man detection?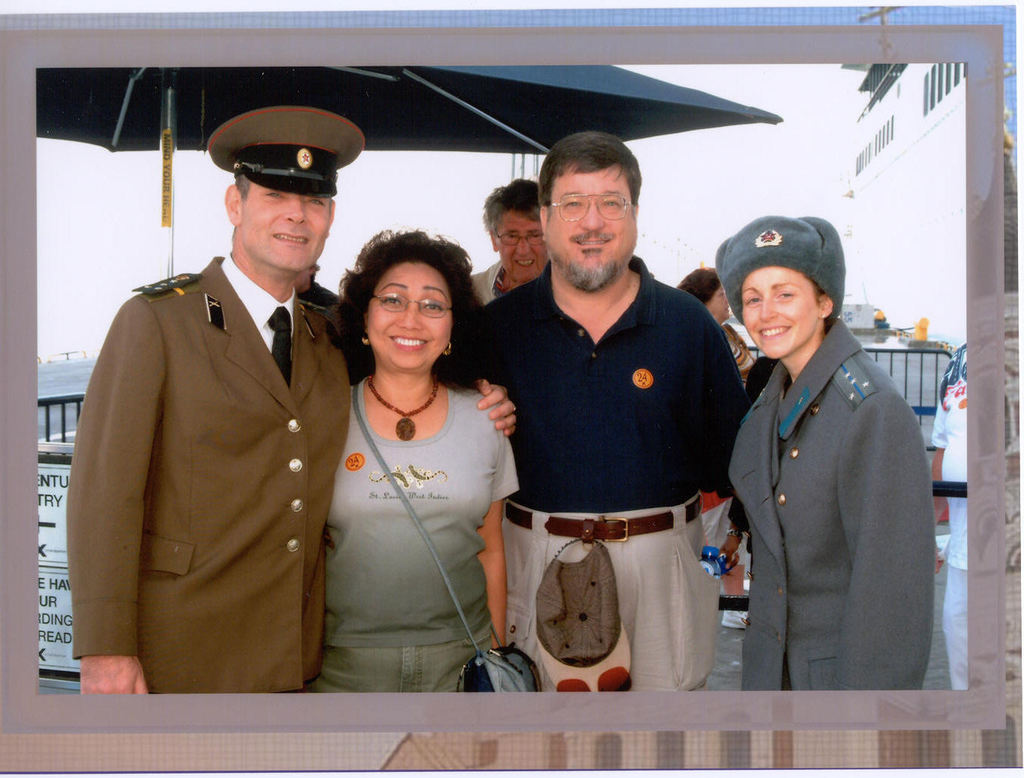
[480, 126, 749, 678]
